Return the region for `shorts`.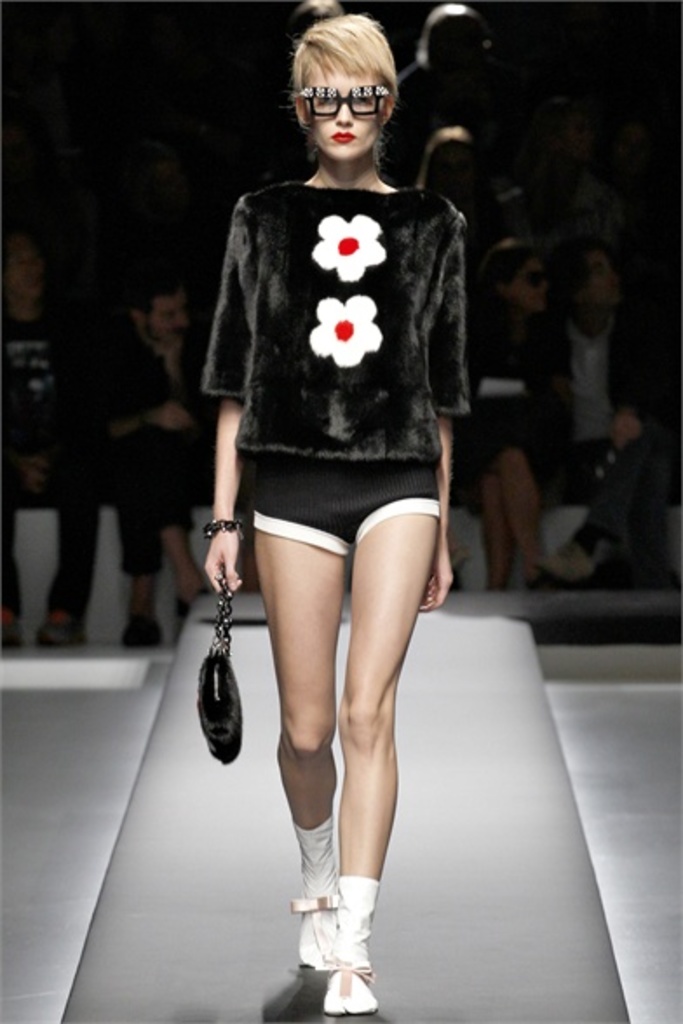
box=[230, 463, 448, 557].
